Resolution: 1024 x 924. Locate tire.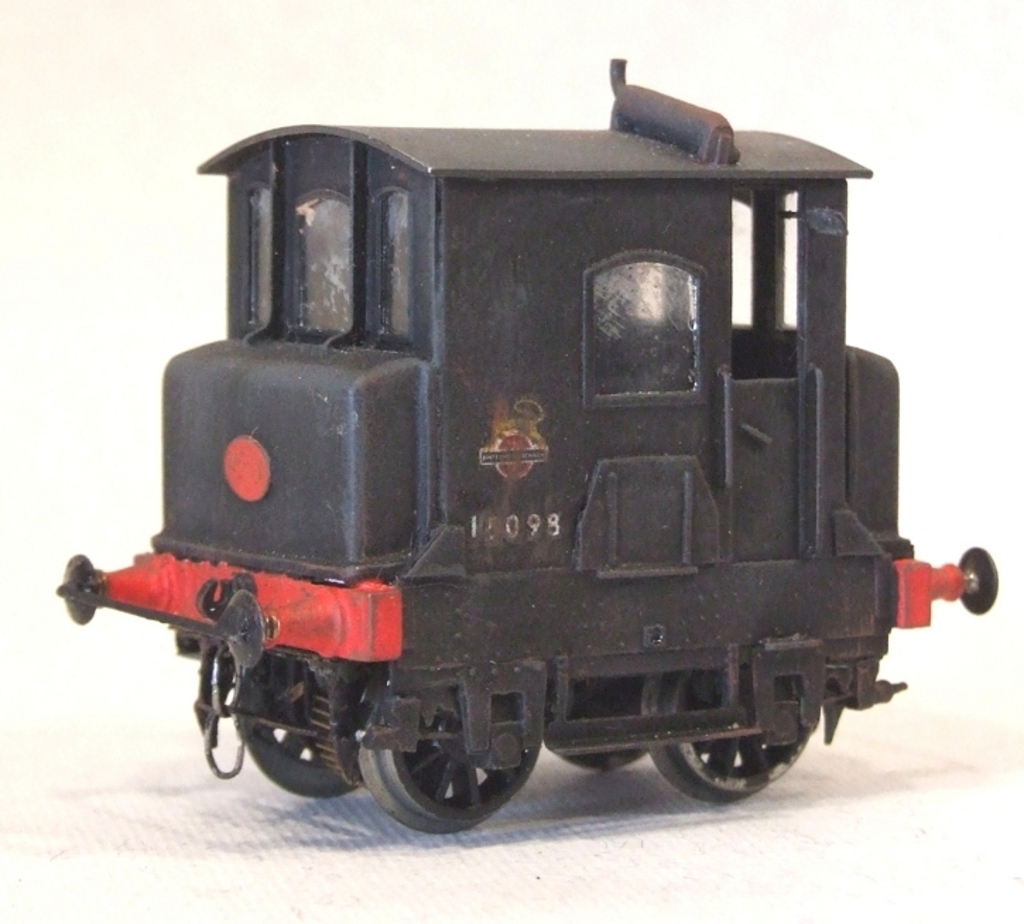
bbox=(237, 653, 350, 808).
